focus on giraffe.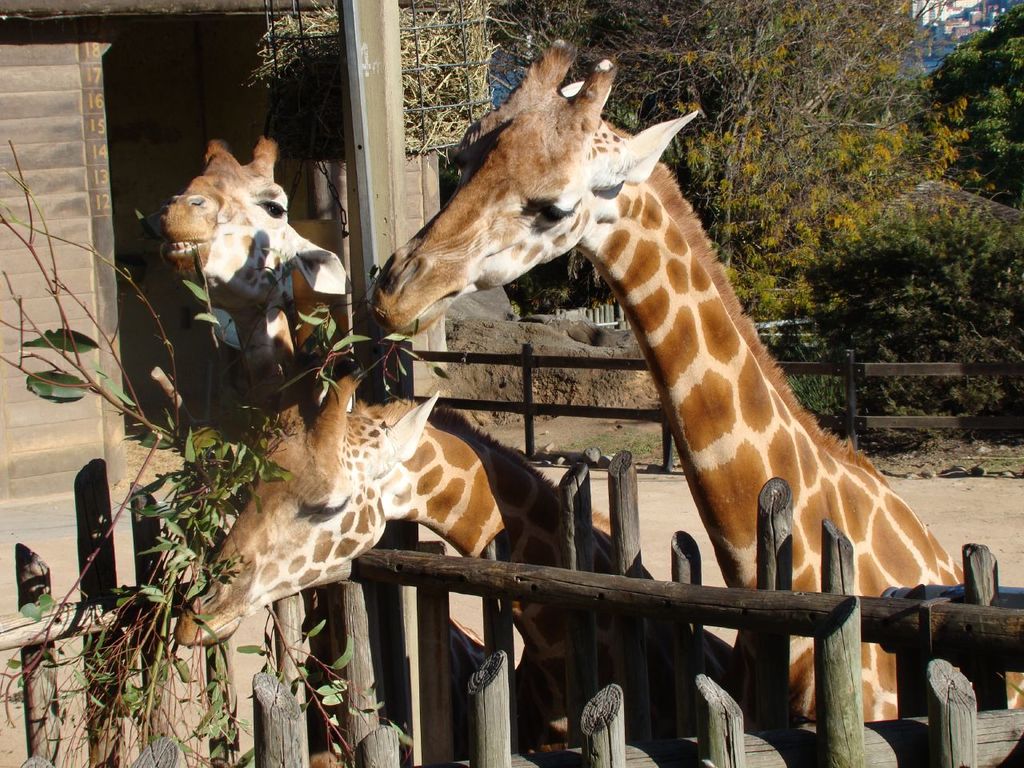
Focused at box=[174, 371, 701, 757].
